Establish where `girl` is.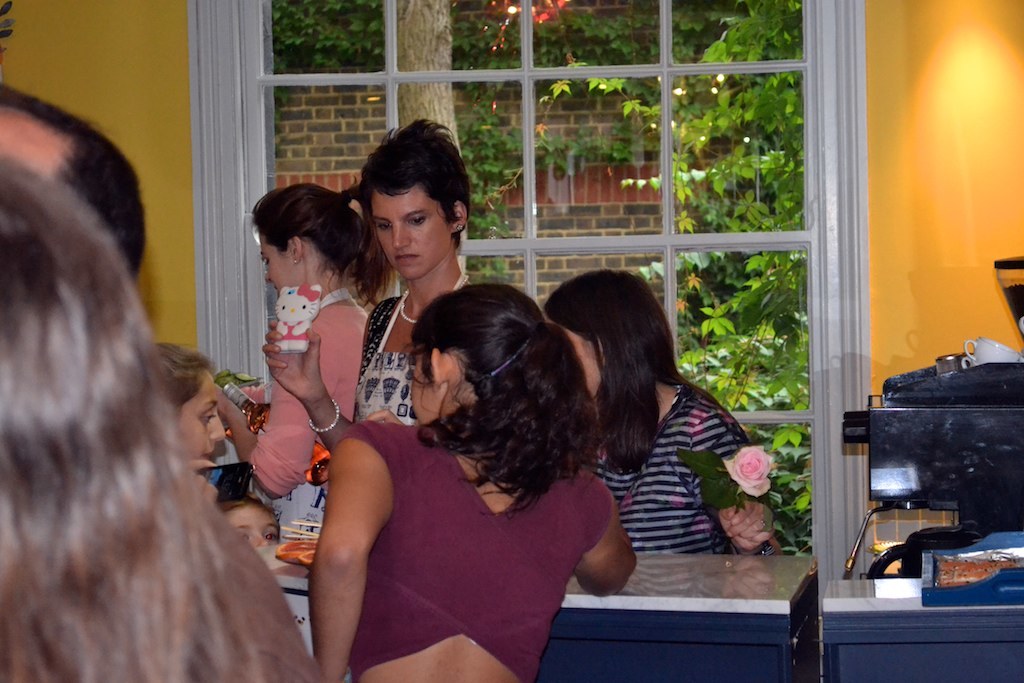
Established at <region>219, 495, 281, 554</region>.
